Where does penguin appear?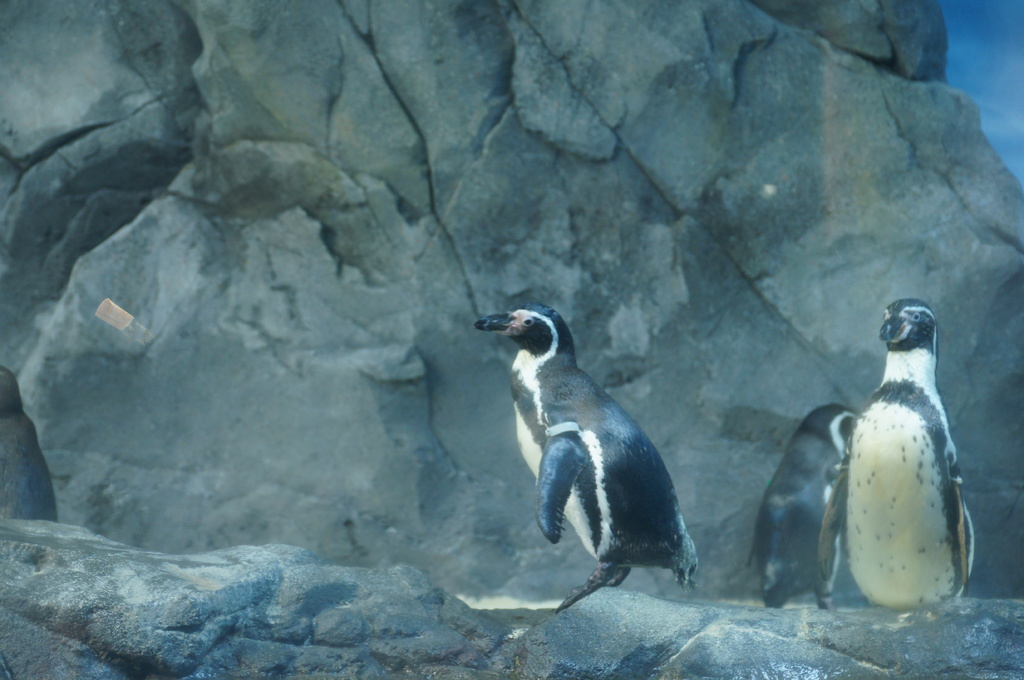
Appears at box=[739, 402, 860, 613].
